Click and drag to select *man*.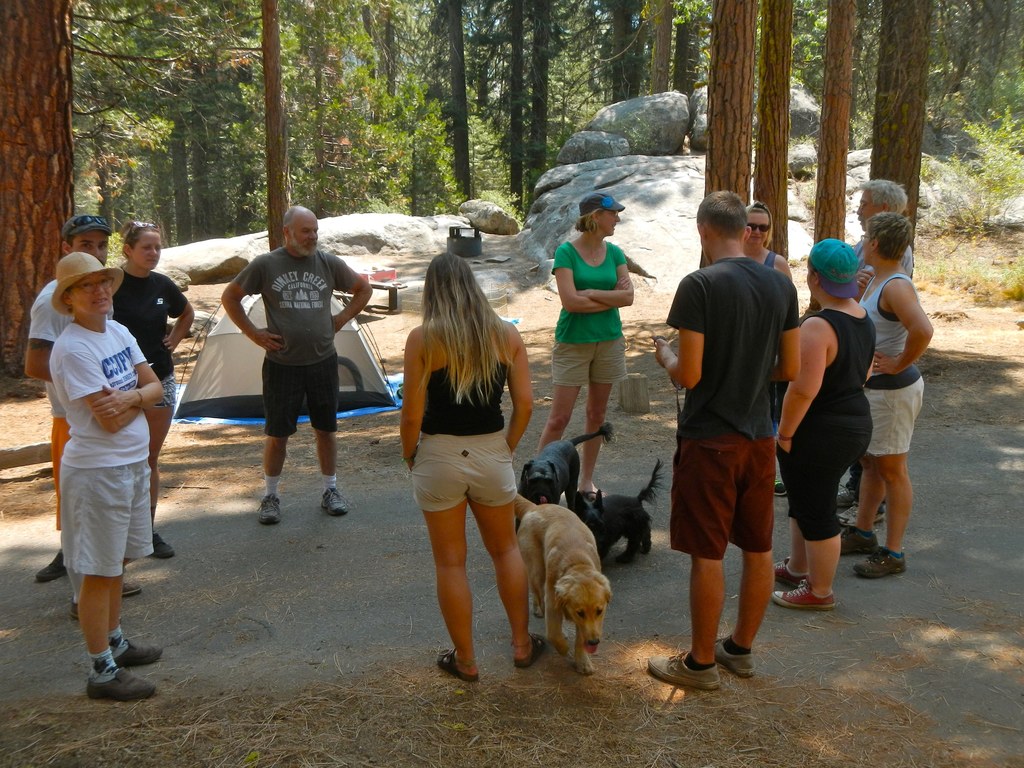
Selection: pyautogui.locateOnScreen(219, 202, 370, 525).
